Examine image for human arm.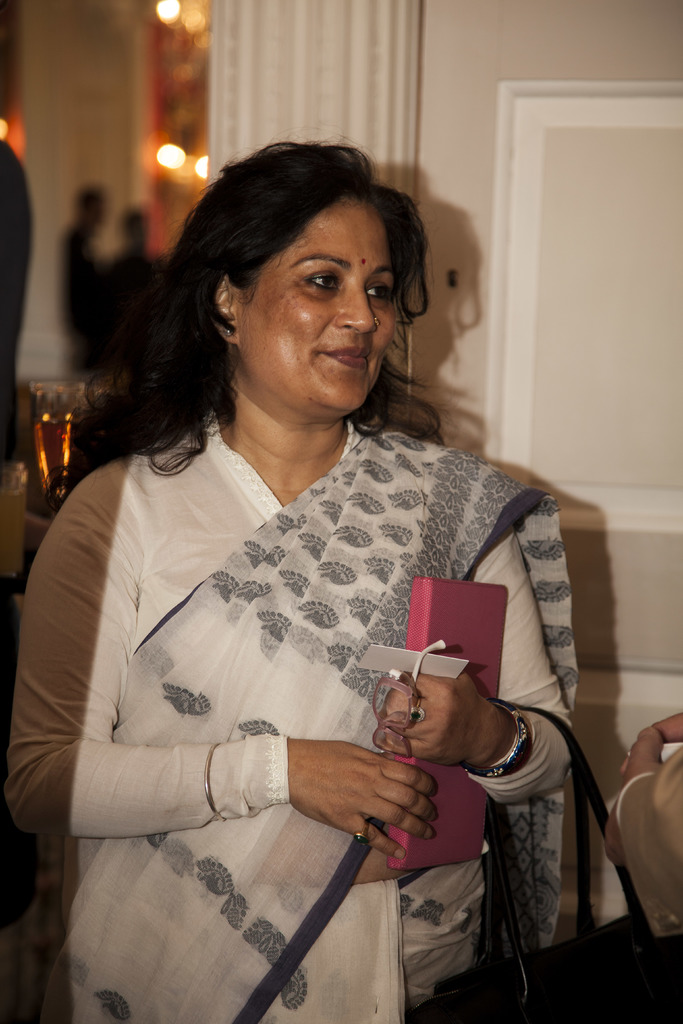
Examination result: bbox=(618, 712, 682, 771).
